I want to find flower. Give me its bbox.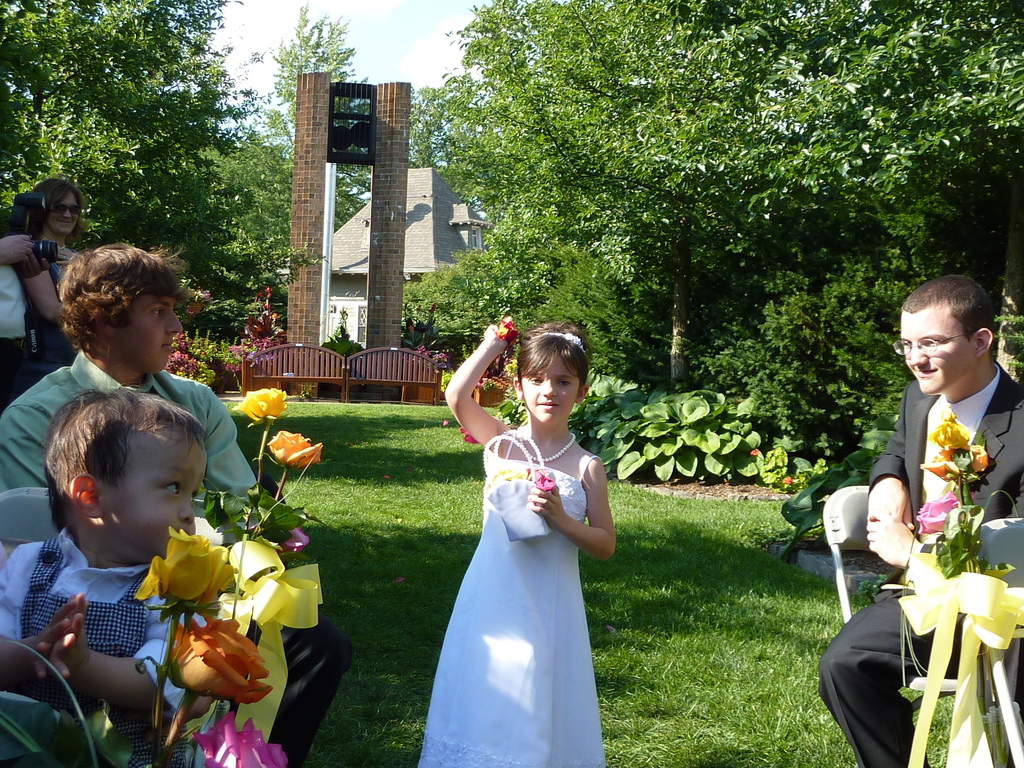
locate(195, 710, 287, 767).
